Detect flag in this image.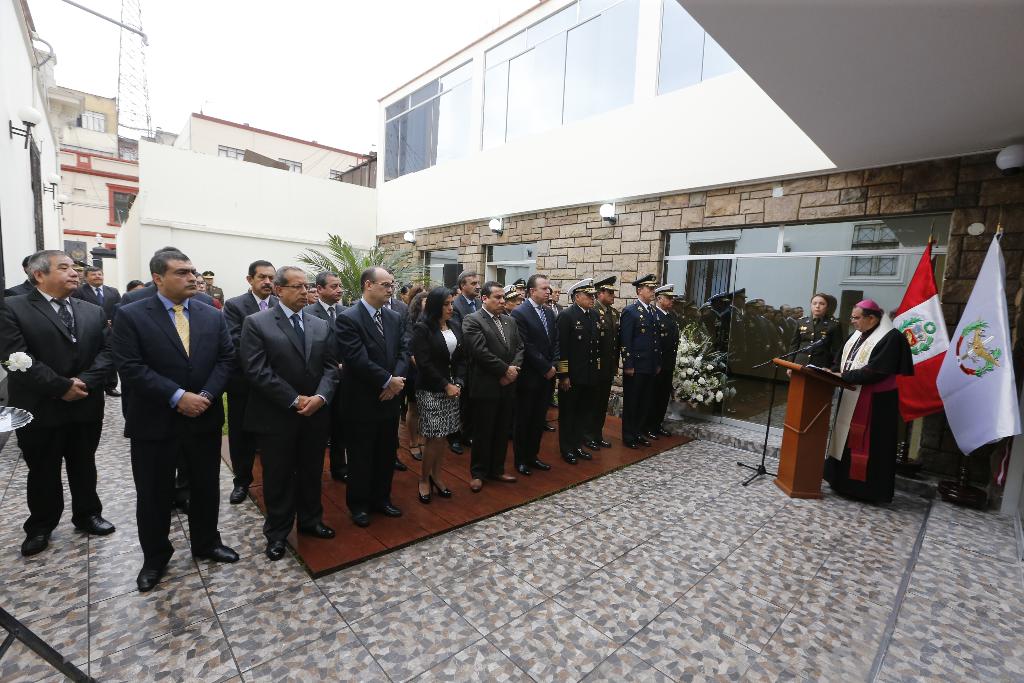
Detection: crop(930, 226, 1023, 450).
